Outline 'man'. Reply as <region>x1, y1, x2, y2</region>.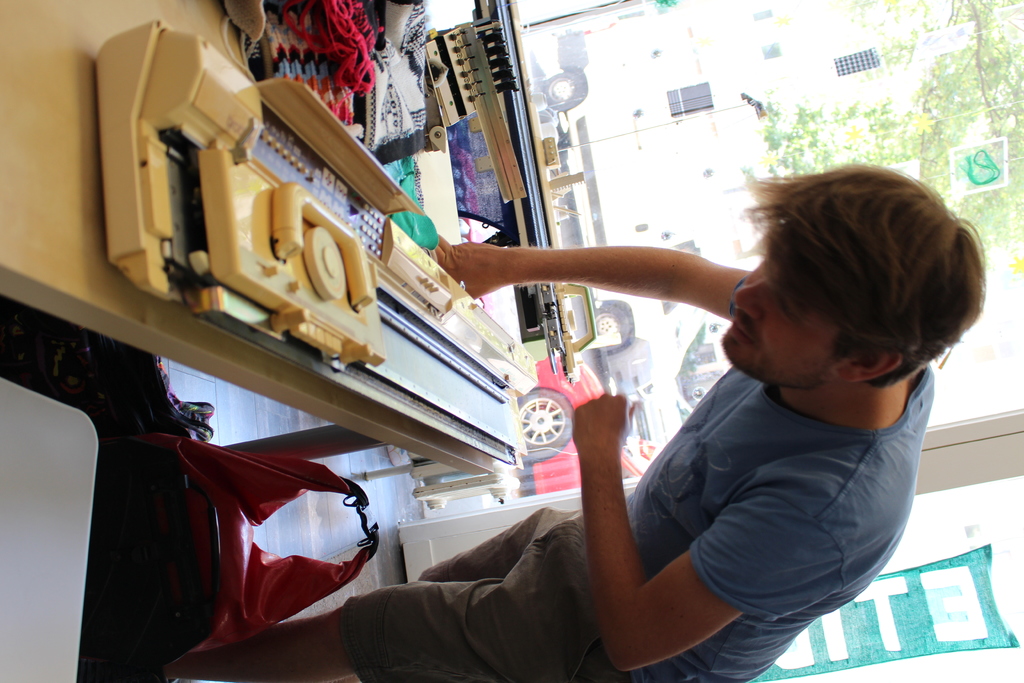
<region>161, 165, 984, 682</region>.
